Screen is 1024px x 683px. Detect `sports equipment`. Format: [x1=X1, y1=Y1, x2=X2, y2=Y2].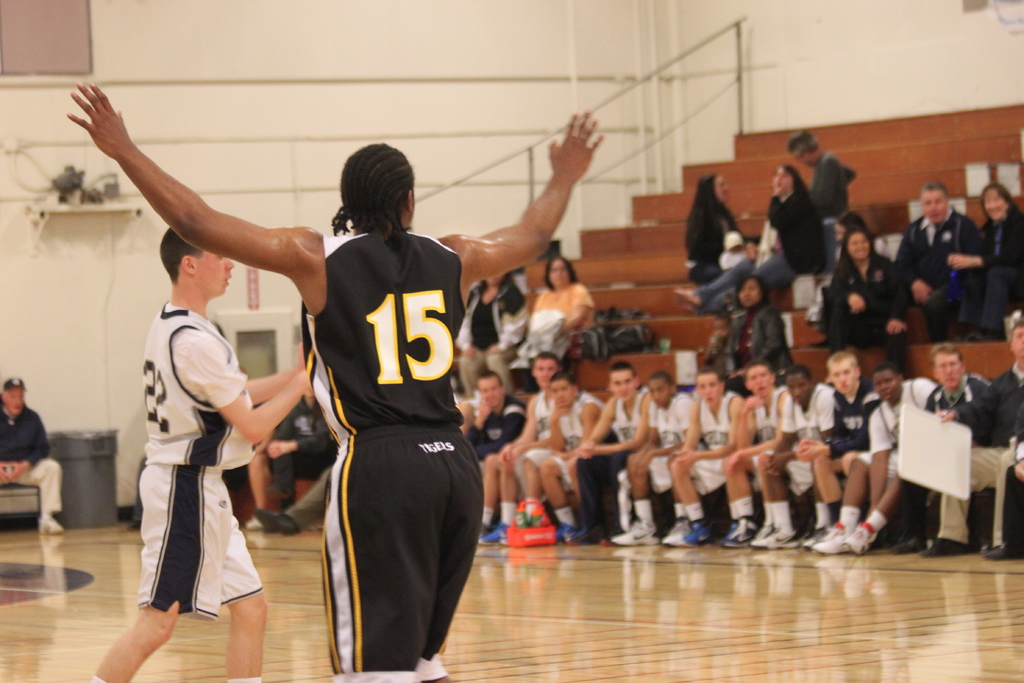
[x1=836, y1=518, x2=877, y2=557].
